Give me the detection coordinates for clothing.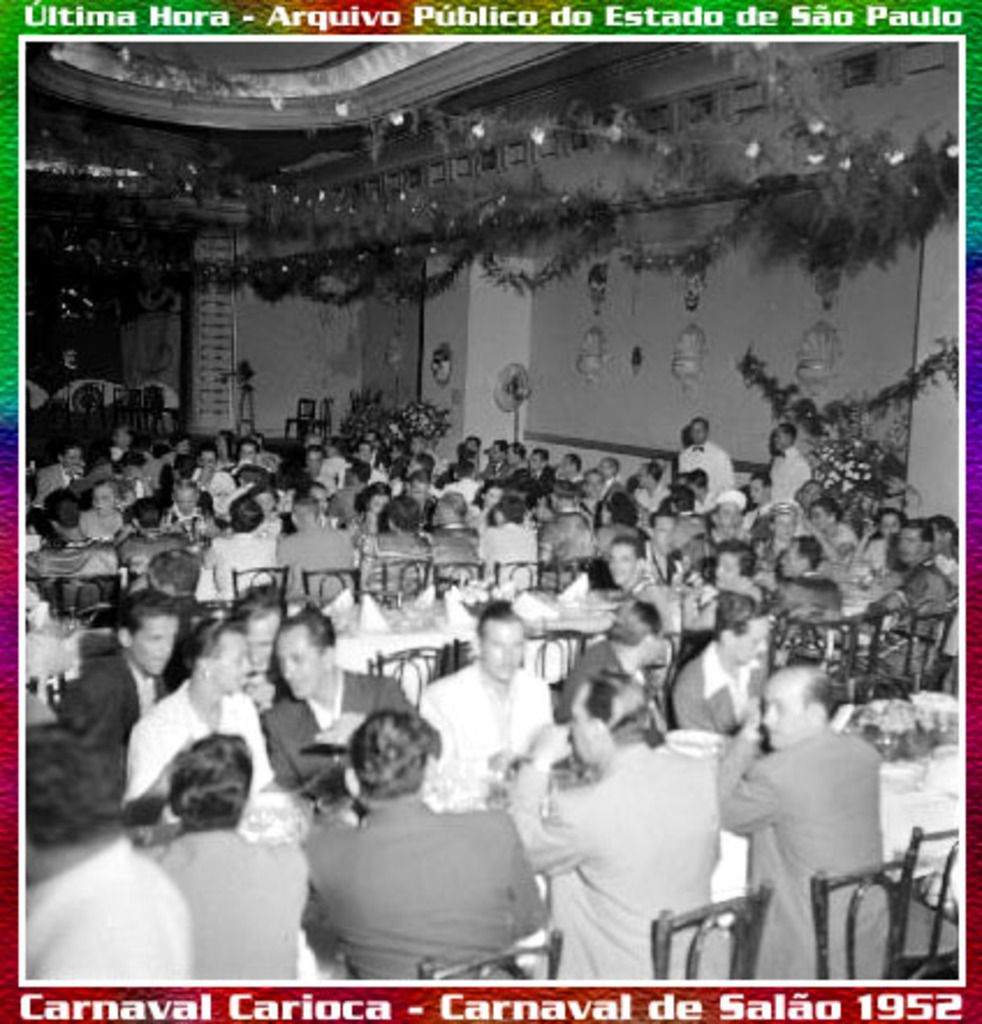
(left=81, top=512, right=132, bottom=542).
